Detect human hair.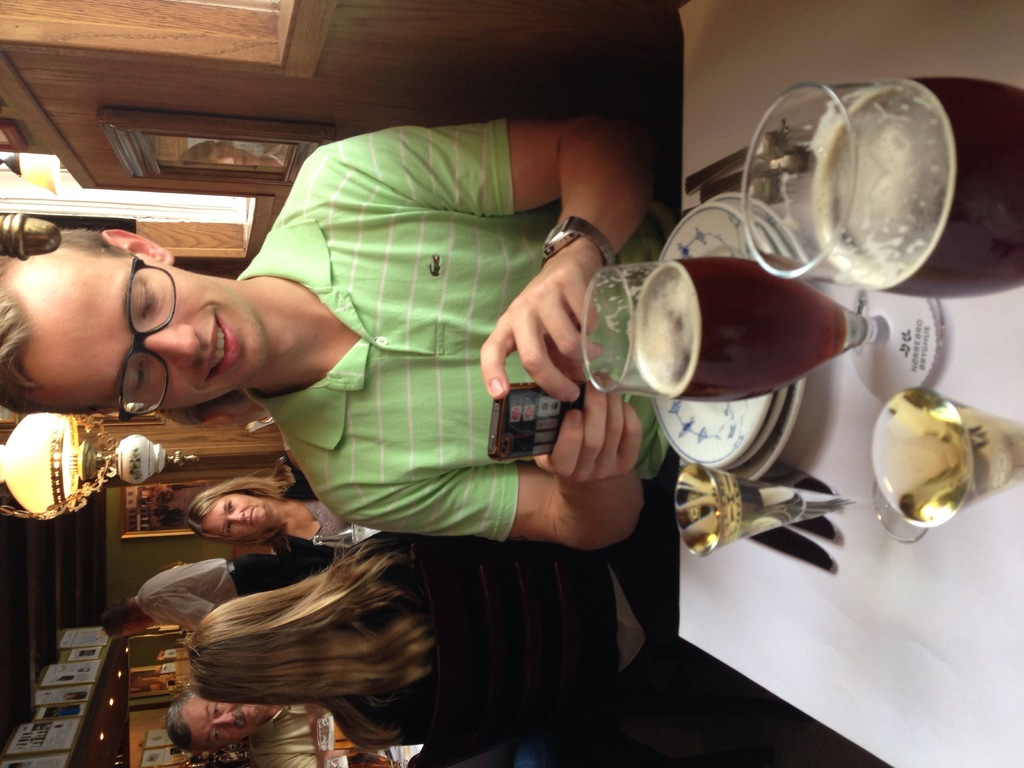
Detected at (x1=164, y1=694, x2=196, y2=758).
